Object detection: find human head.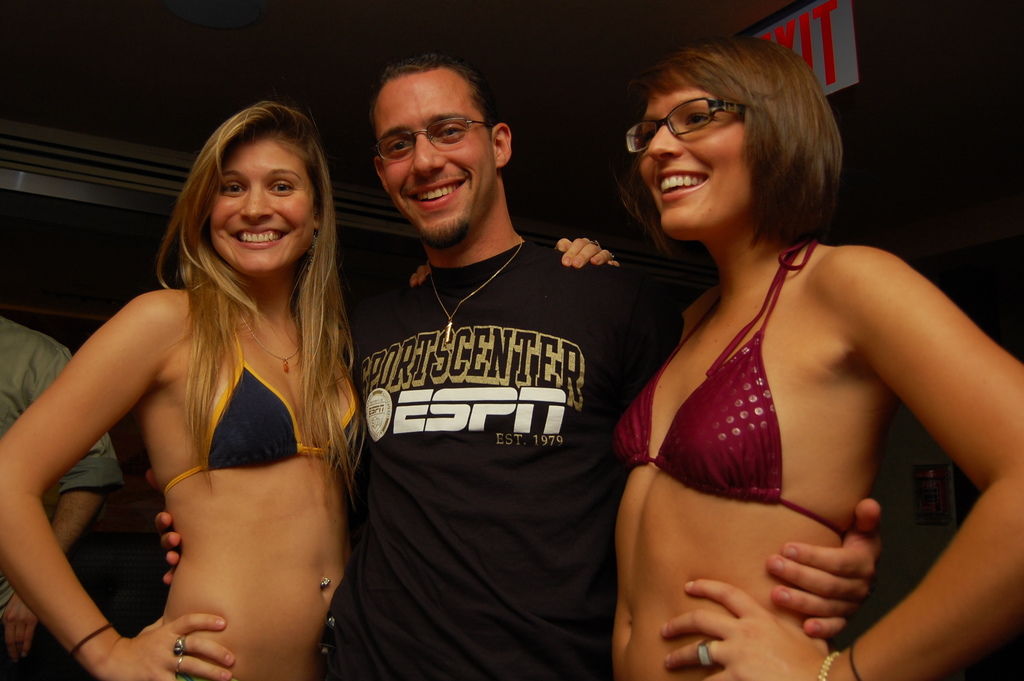
x1=174 y1=97 x2=335 y2=273.
